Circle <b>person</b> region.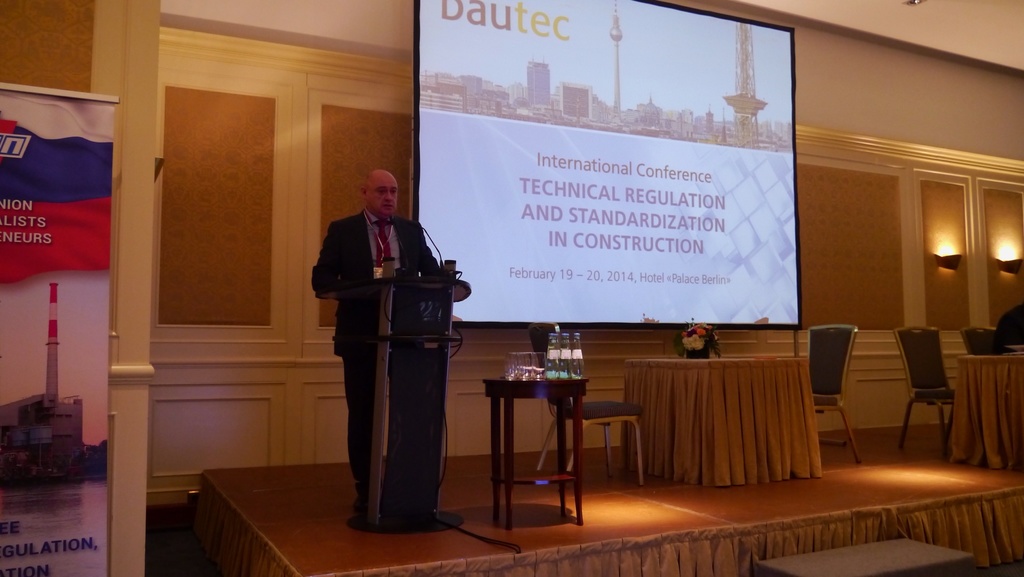
Region: x1=303, y1=167, x2=449, y2=509.
